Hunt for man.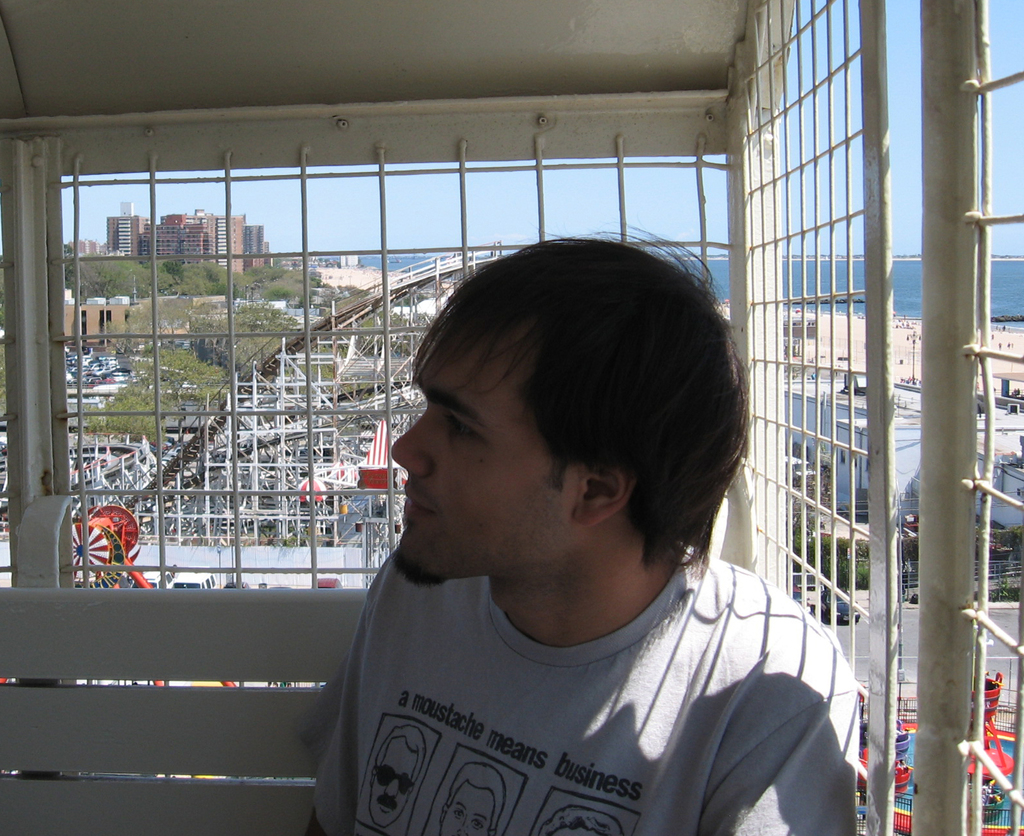
Hunted down at Rect(285, 223, 857, 835).
